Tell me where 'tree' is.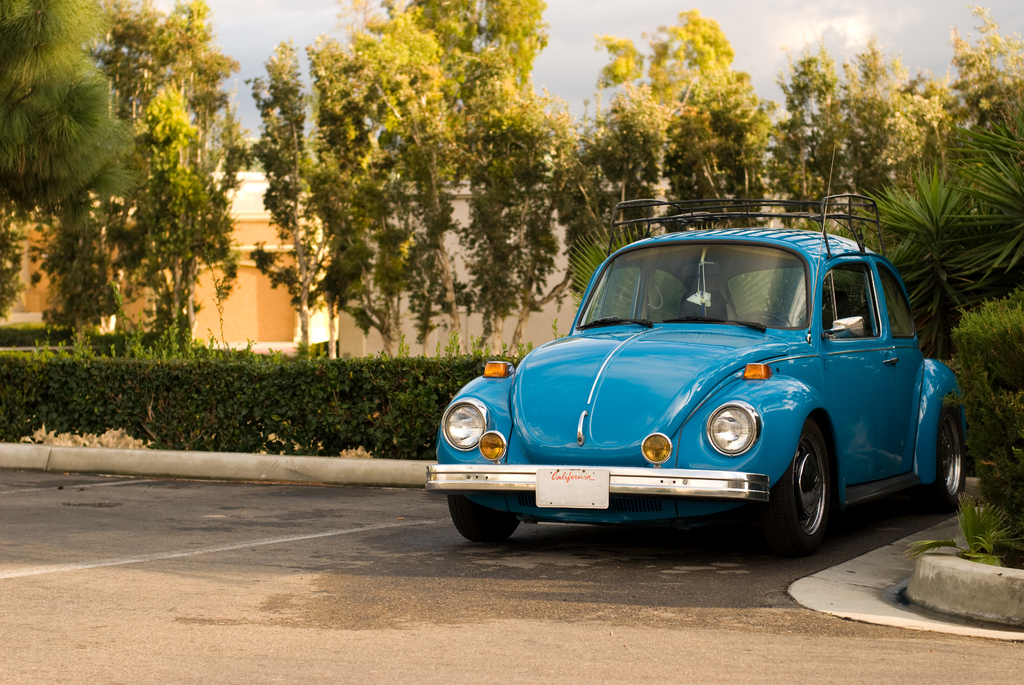
'tree' is at box(364, 0, 568, 384).
